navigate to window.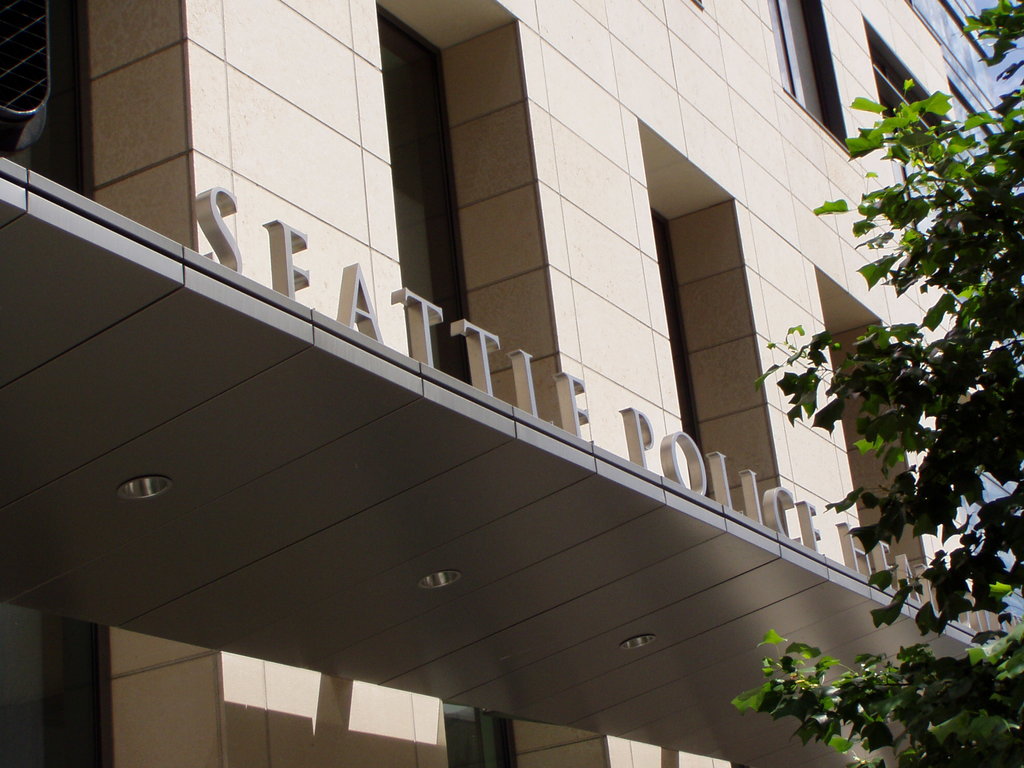
Navigation target: (637,116,780,490).
